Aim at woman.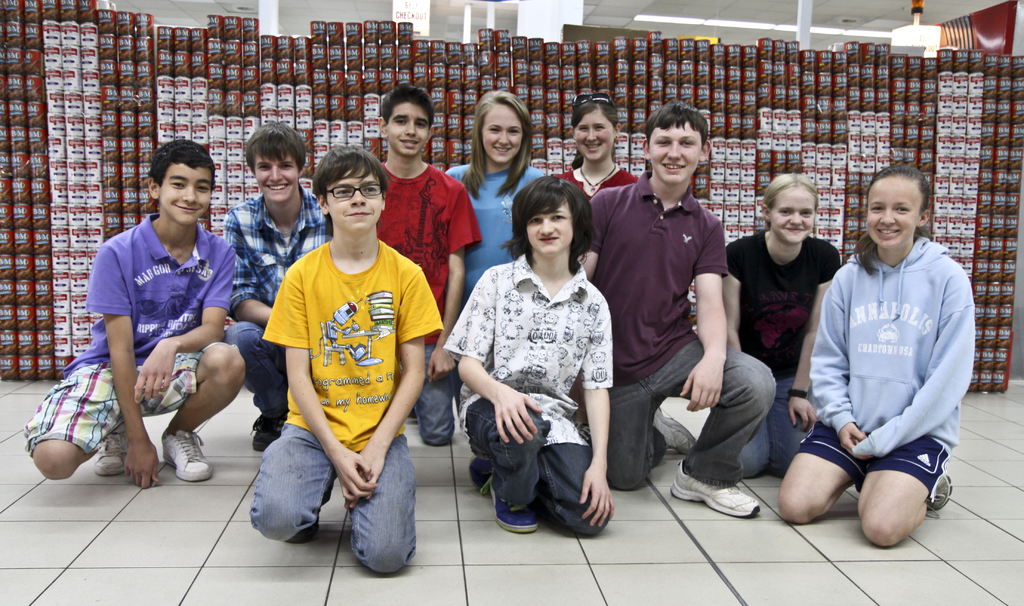
Aimed at detection(435, 89, 540, 308).
